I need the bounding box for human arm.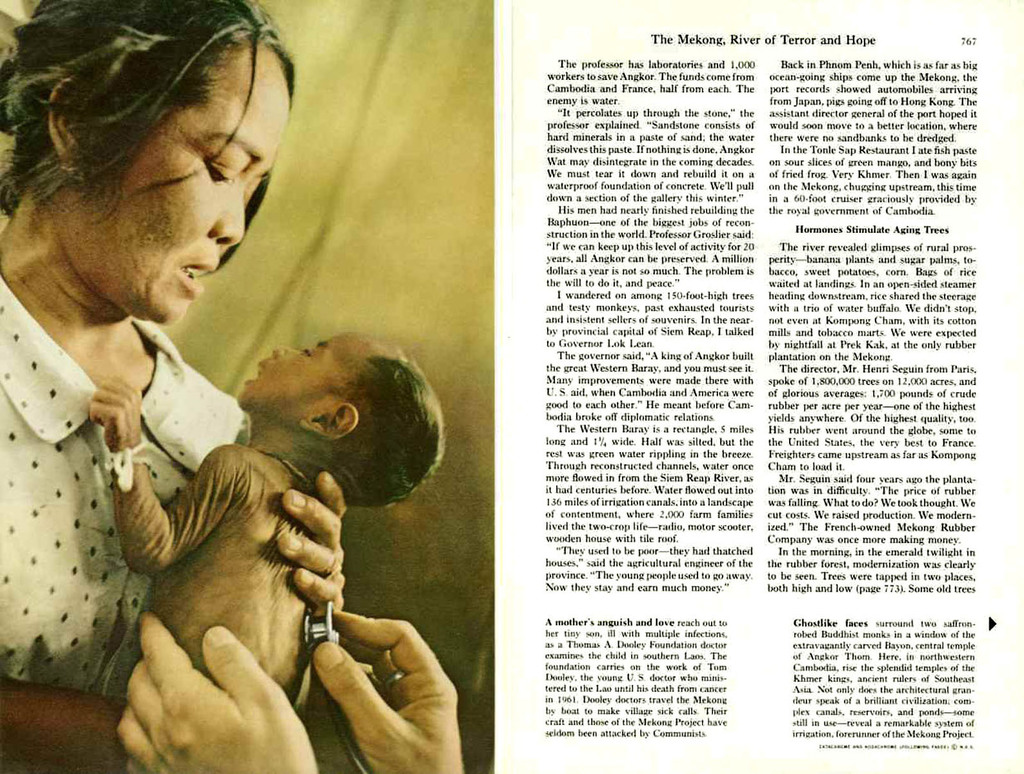
Here it is: Rect(84, 372, 251, 580).
